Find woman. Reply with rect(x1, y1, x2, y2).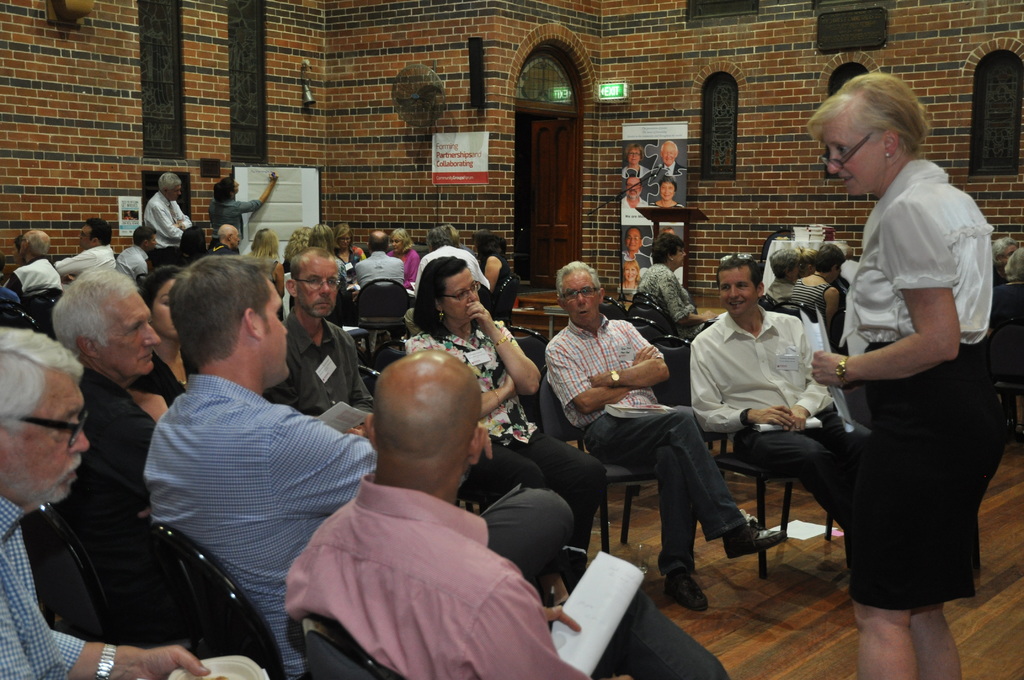
rect(247, 228, 284, 289).
